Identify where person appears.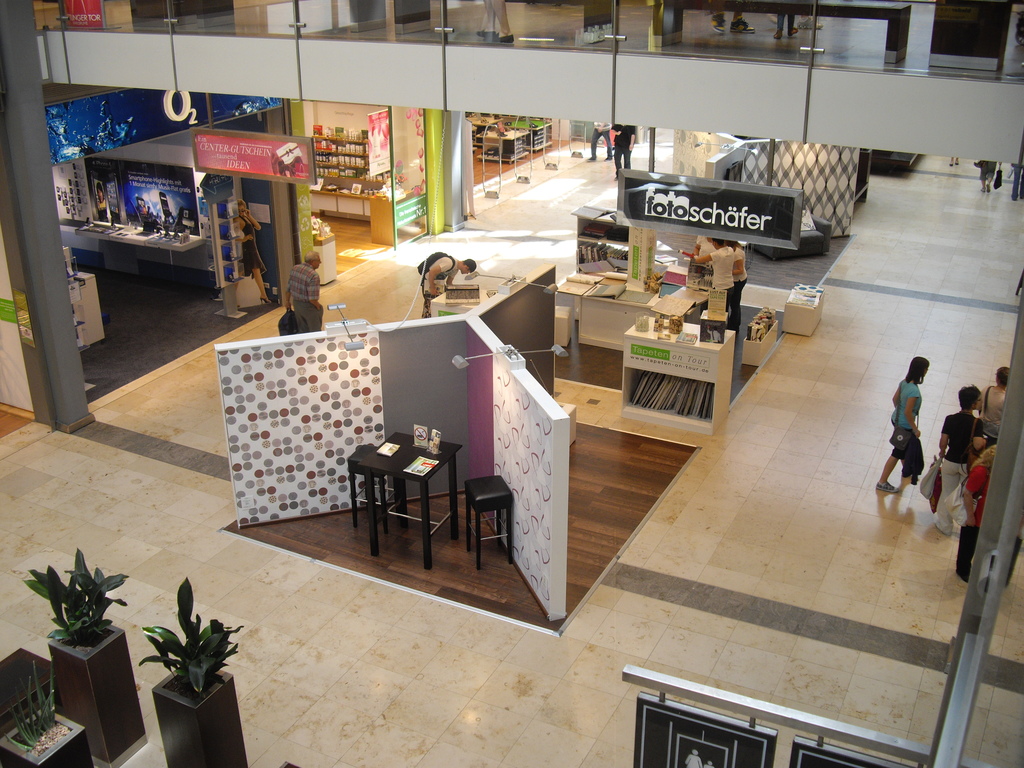
Appears at 689:234:717:275.
